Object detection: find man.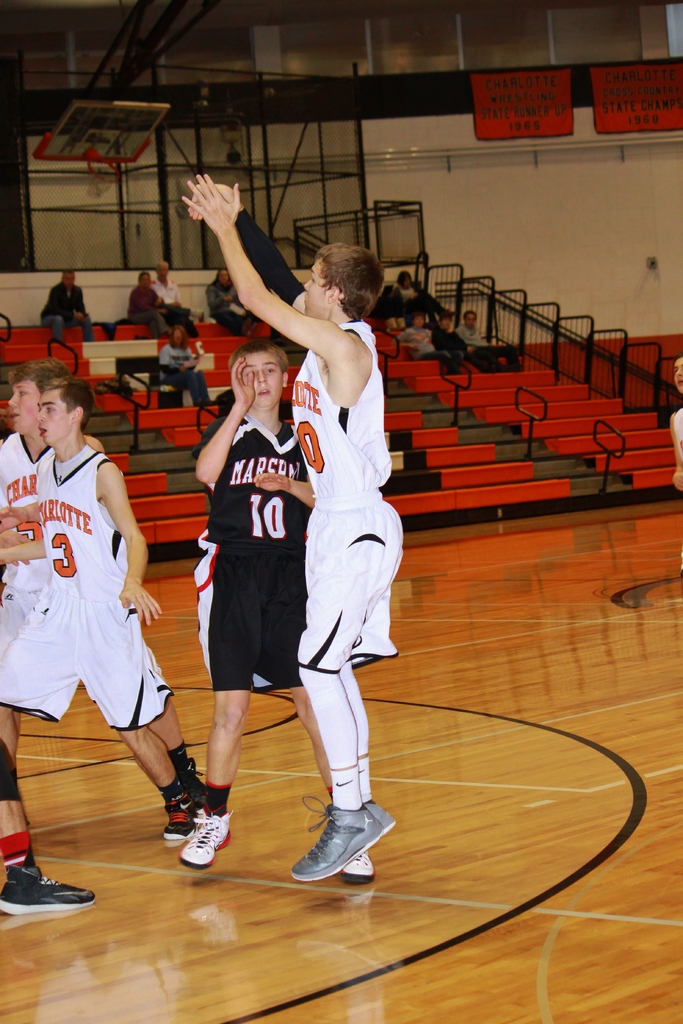
BBox(10, 376, 227, 859).
